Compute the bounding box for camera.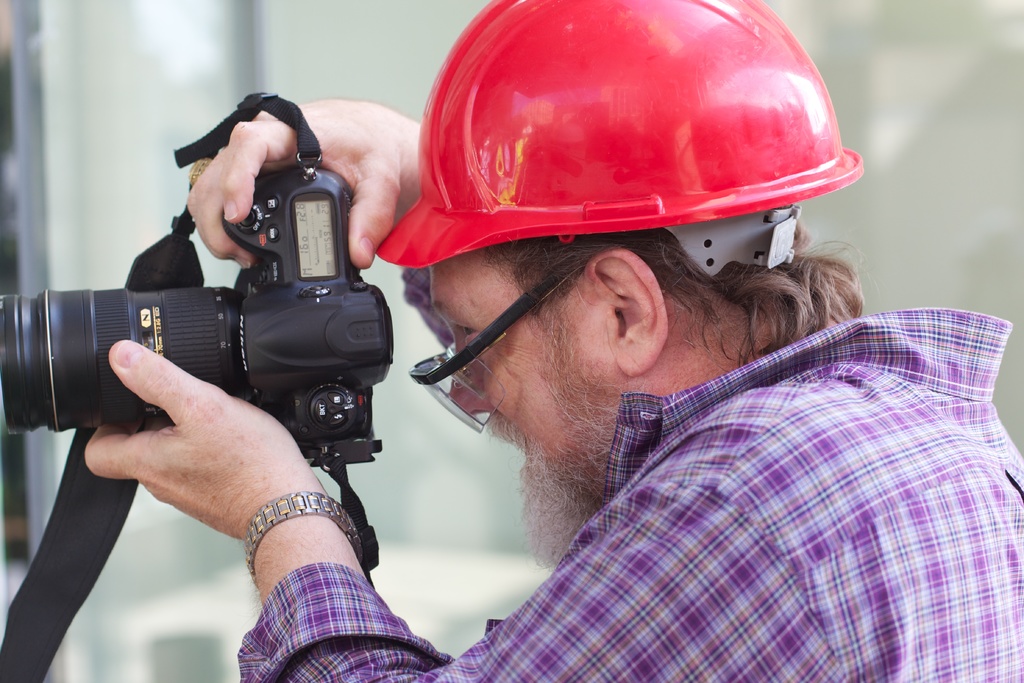
0:163:396:466.
